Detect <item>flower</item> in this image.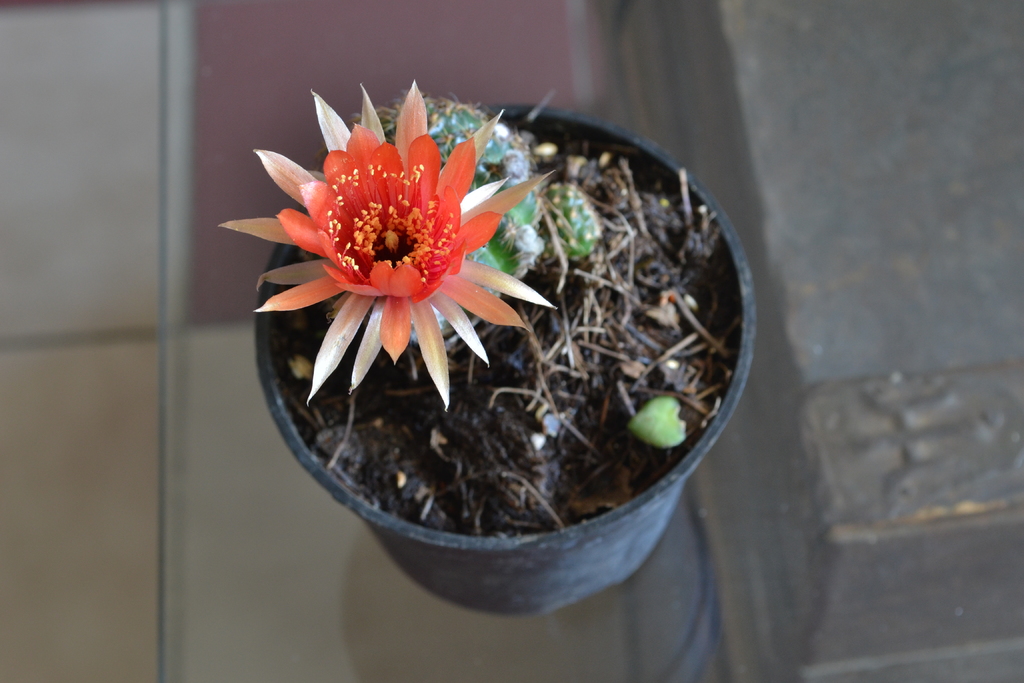
Detection: crop(236, 86, 550, 418).
